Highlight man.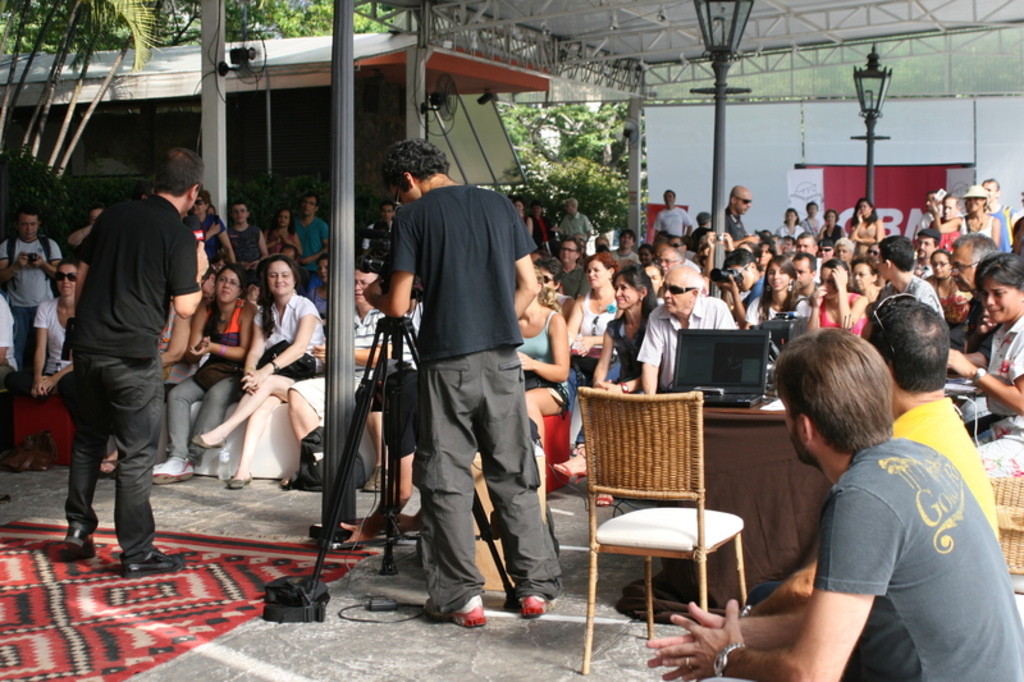
Highlighted region: Rect(554, 241, 585, 297).
